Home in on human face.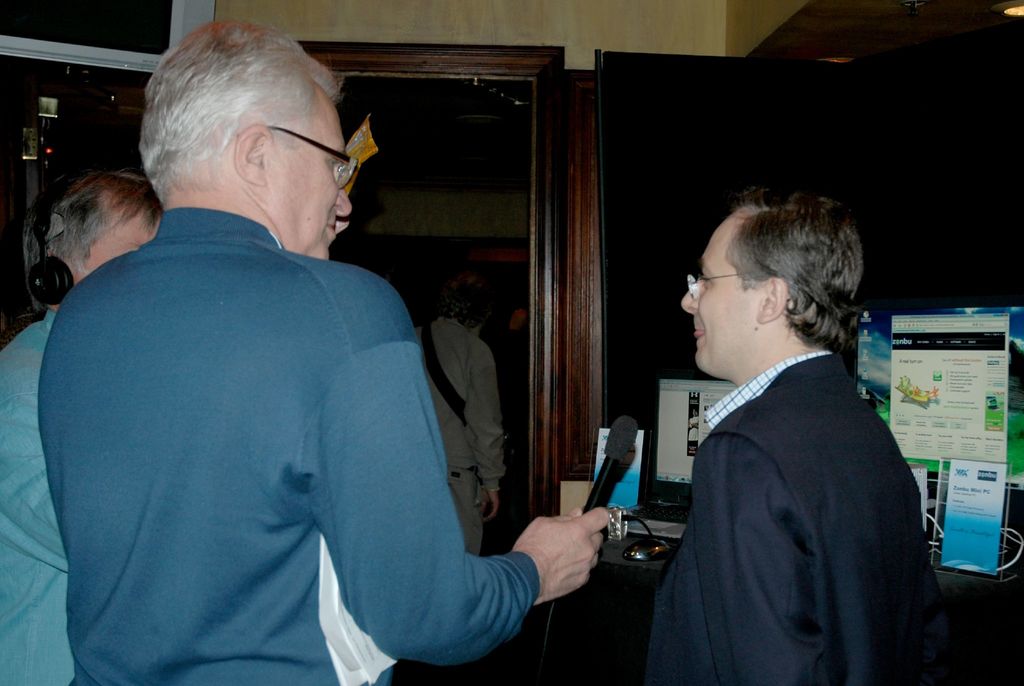
Homed in at box=[266, 88, 359, 266].
